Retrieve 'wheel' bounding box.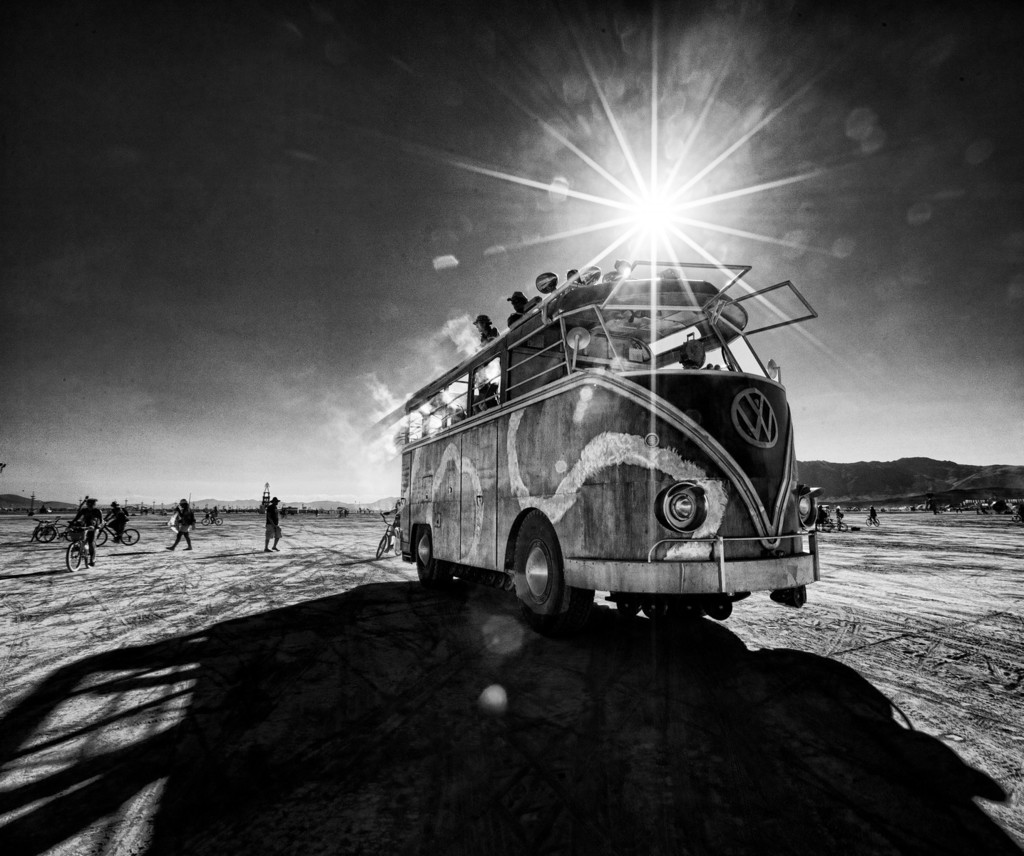
Bounding box: 395/544/403/556.
